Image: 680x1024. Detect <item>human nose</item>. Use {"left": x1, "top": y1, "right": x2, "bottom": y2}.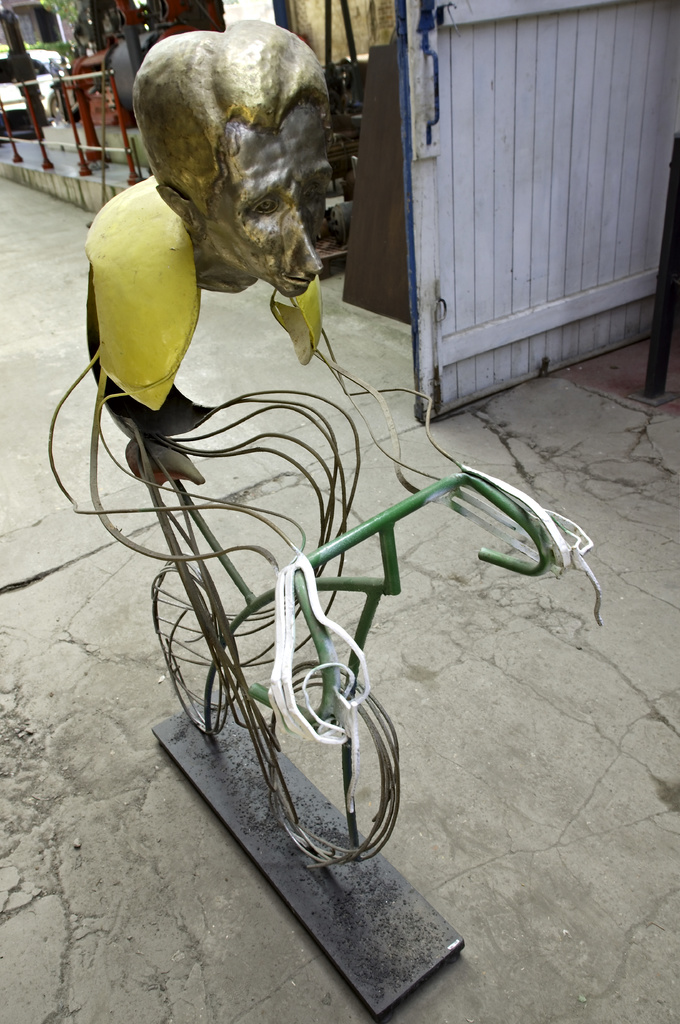
{"left": 281, "top": 214, "right": 329, "bottom": 275}.
